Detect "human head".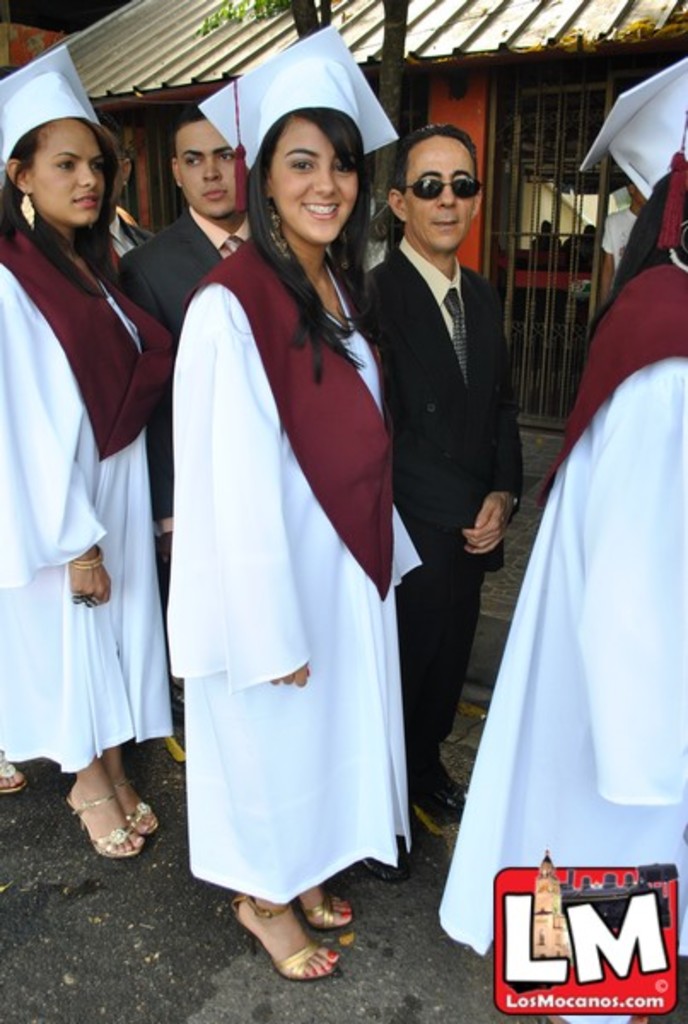
Detected at select_region(169, 109, 253, 222).
